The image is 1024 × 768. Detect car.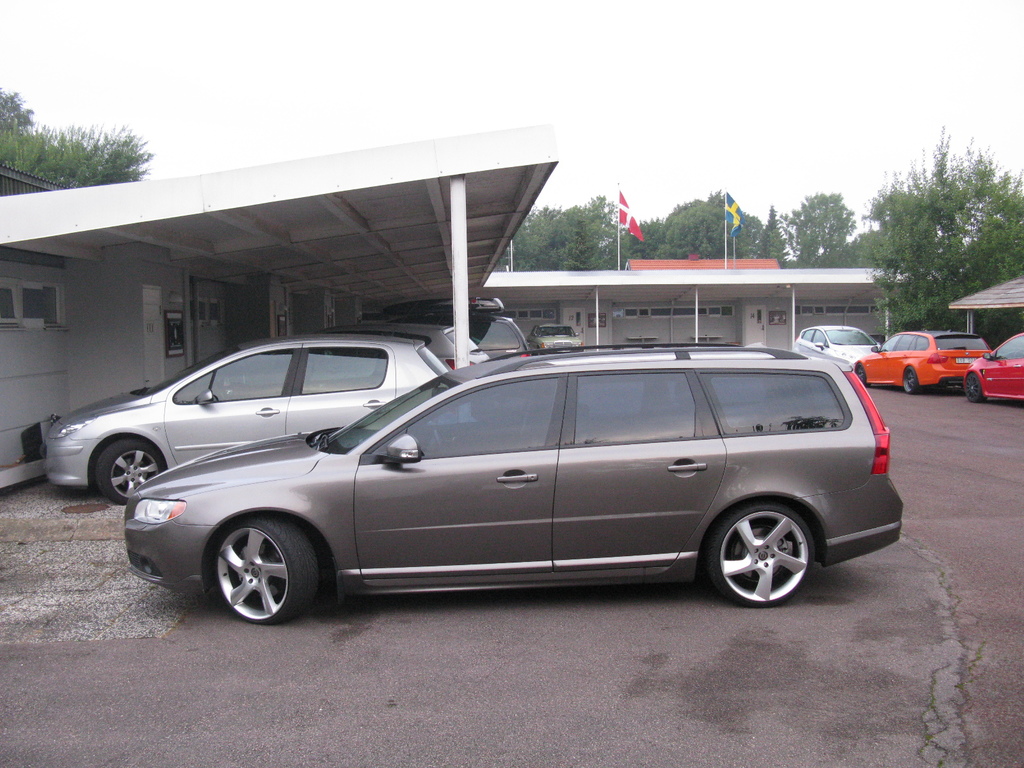
Detection: {"x1": 380, "y1": 319, "x2": 492, "y2": 376}.
